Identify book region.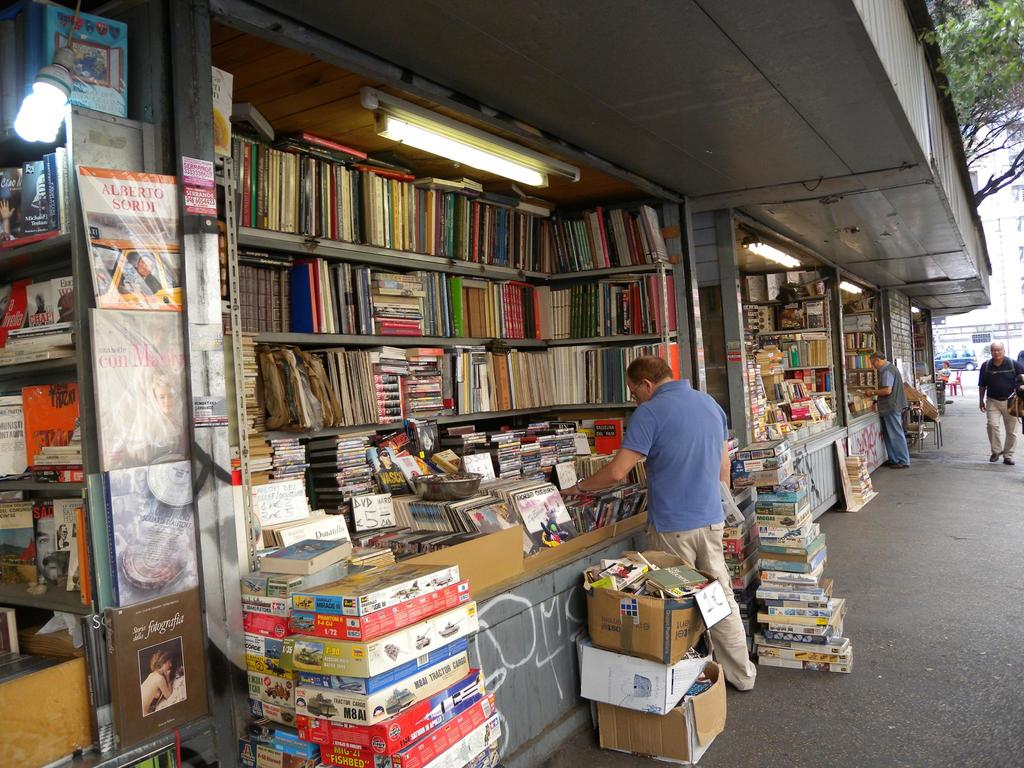
Region: bbox=[107, 578, 218, 751].
